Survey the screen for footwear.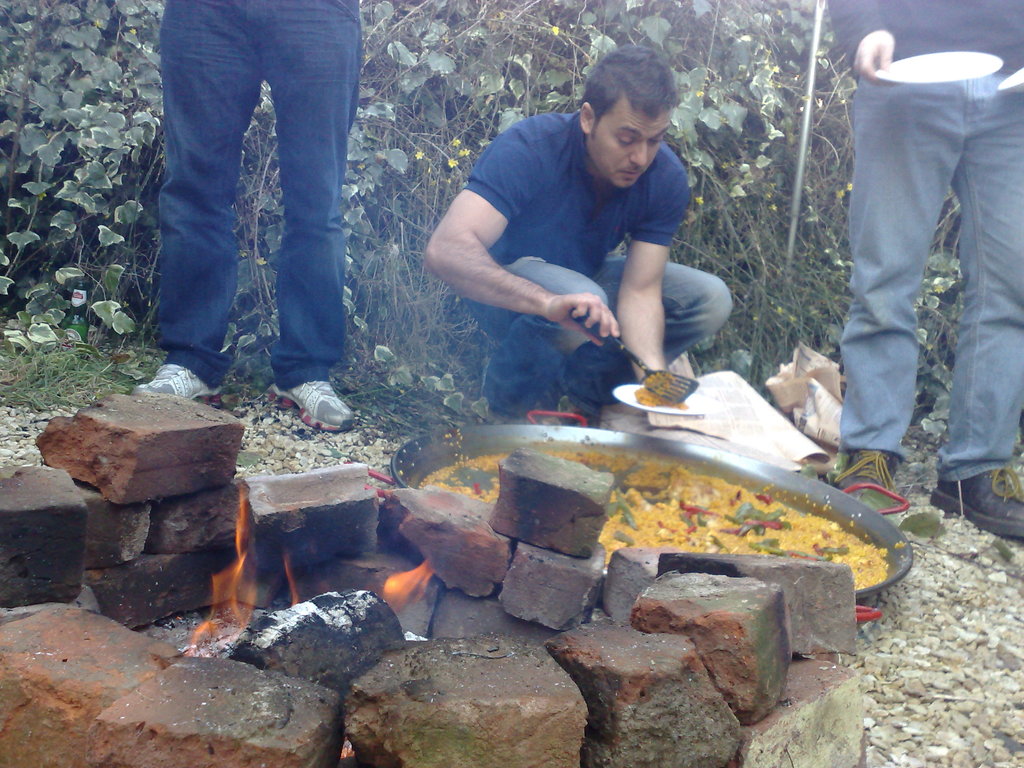
Survey found: box(264, 376, 348, 440).
